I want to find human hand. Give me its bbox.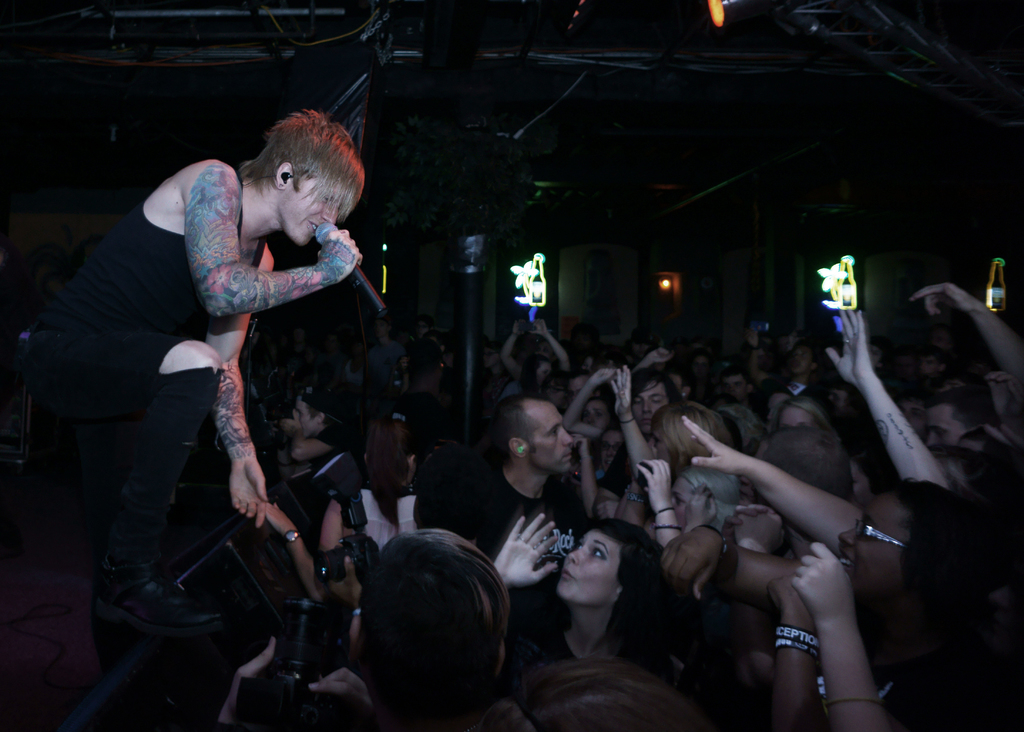
BBox(511, 317, 531, 339).
